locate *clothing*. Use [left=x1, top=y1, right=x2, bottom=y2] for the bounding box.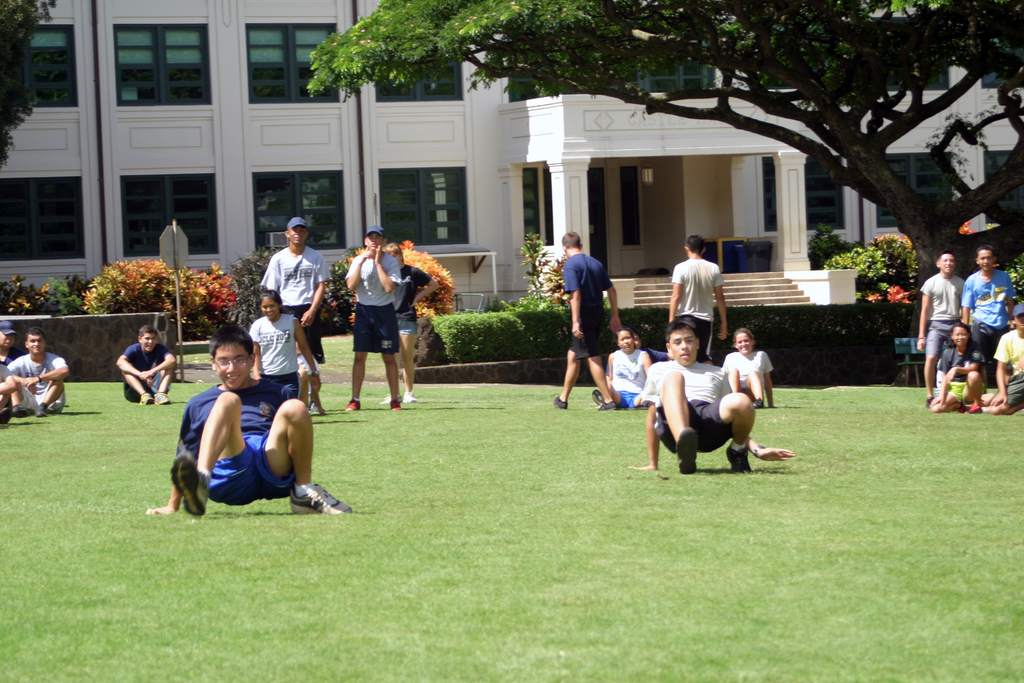
[left=961, top=269, right=1017, bottom=355].
